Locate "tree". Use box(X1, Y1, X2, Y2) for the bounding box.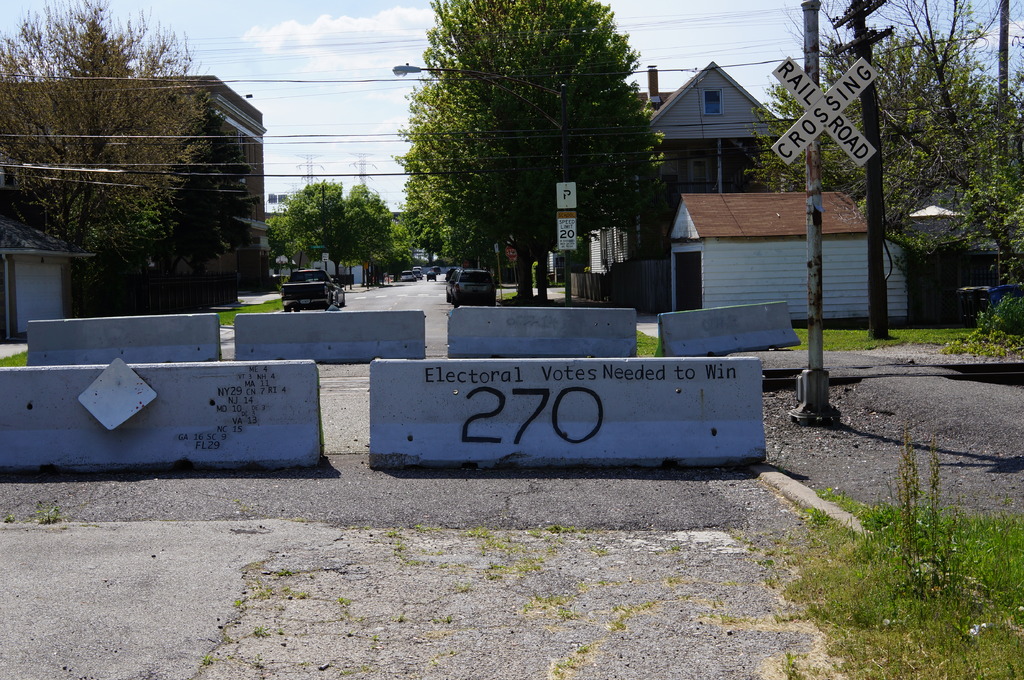
box(0, 0, 218, 272).
